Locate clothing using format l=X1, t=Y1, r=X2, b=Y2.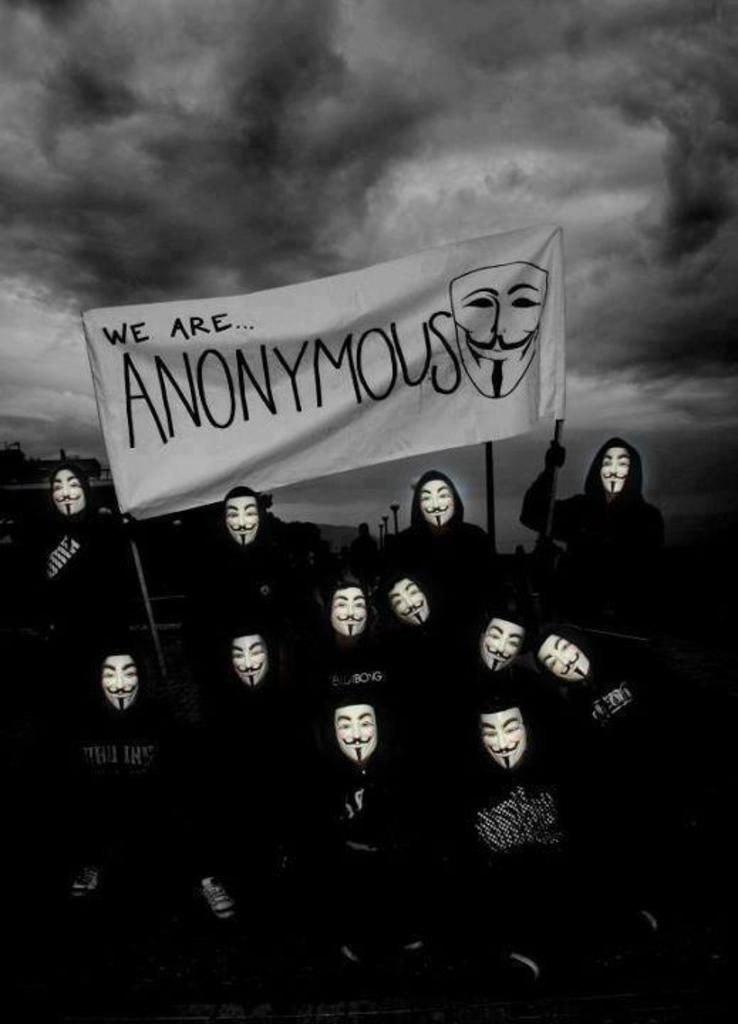
l=317, t=755, r=421, b=862.
